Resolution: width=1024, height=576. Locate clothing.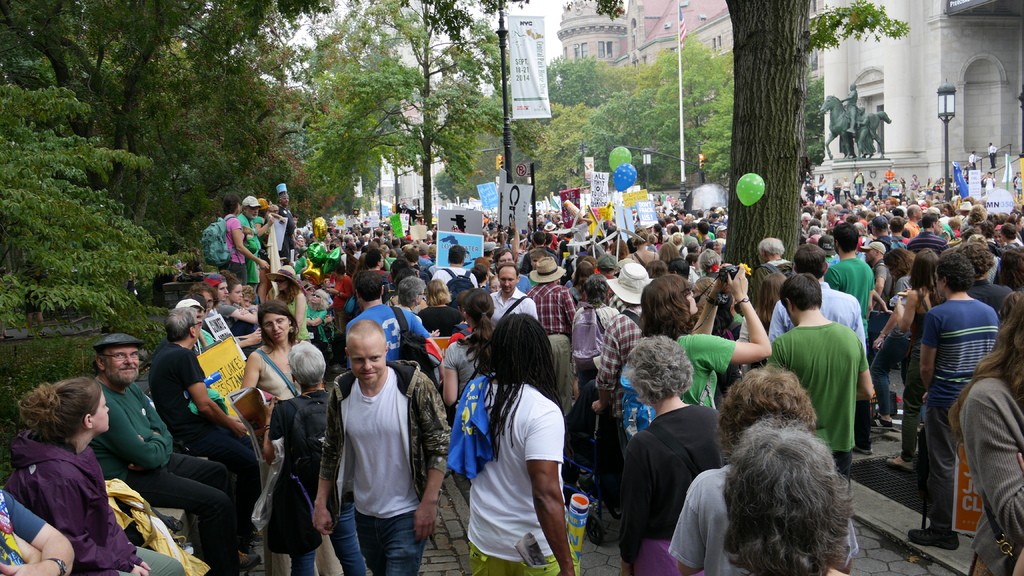
668, 454, 861, 575.
